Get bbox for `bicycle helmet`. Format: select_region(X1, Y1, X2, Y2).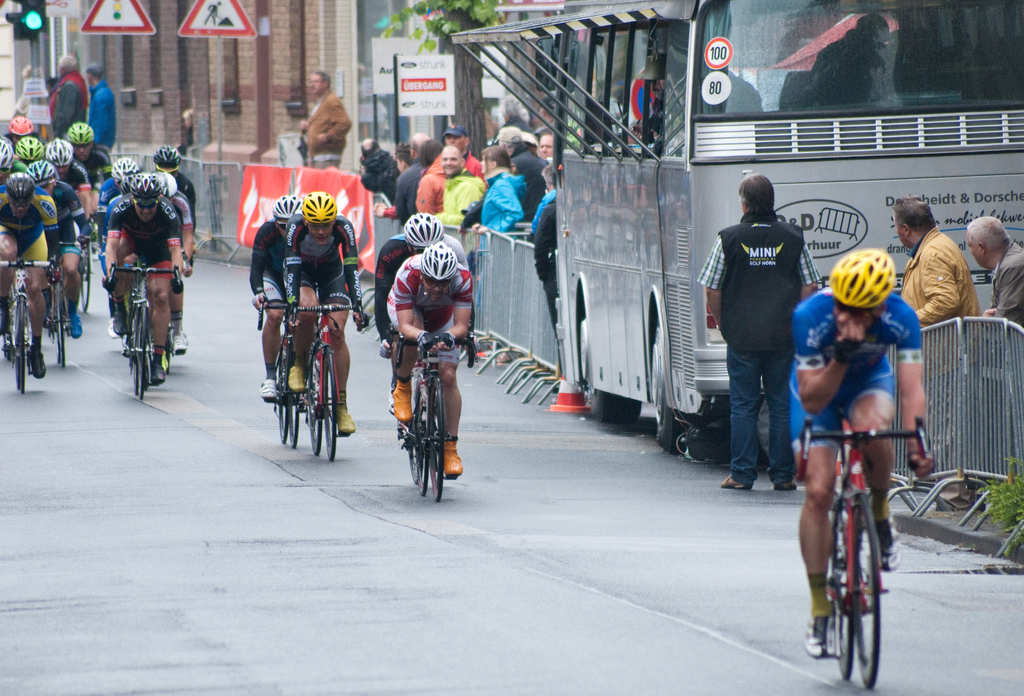
select_region(131, 170, 165, 201).
